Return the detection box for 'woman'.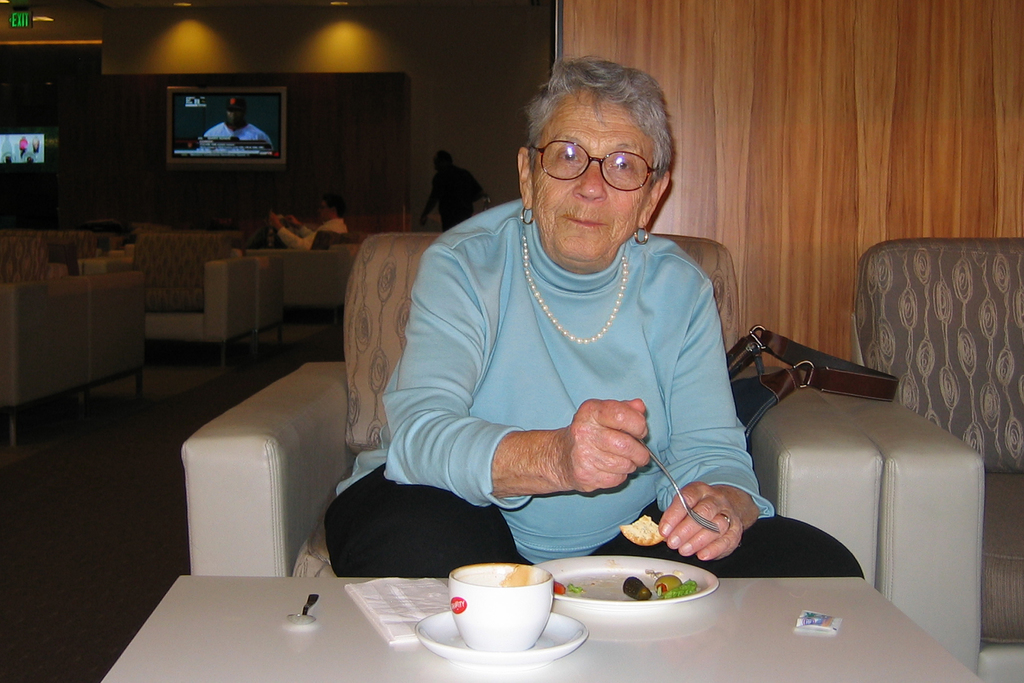
370/59/760/605.
